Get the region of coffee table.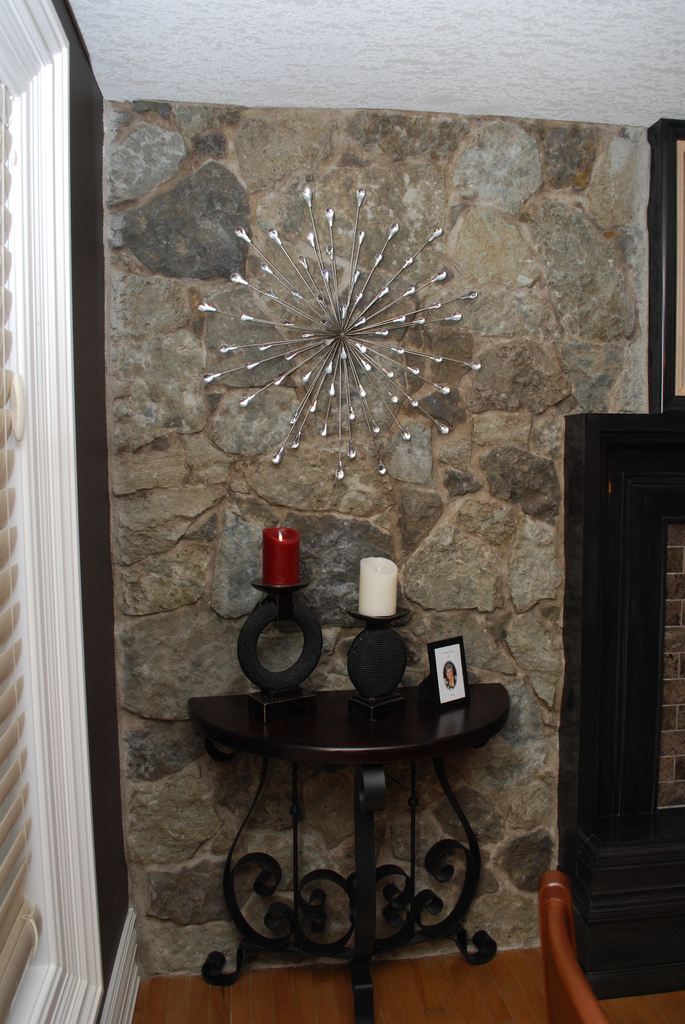
crop(240, 666, 502, 952).
